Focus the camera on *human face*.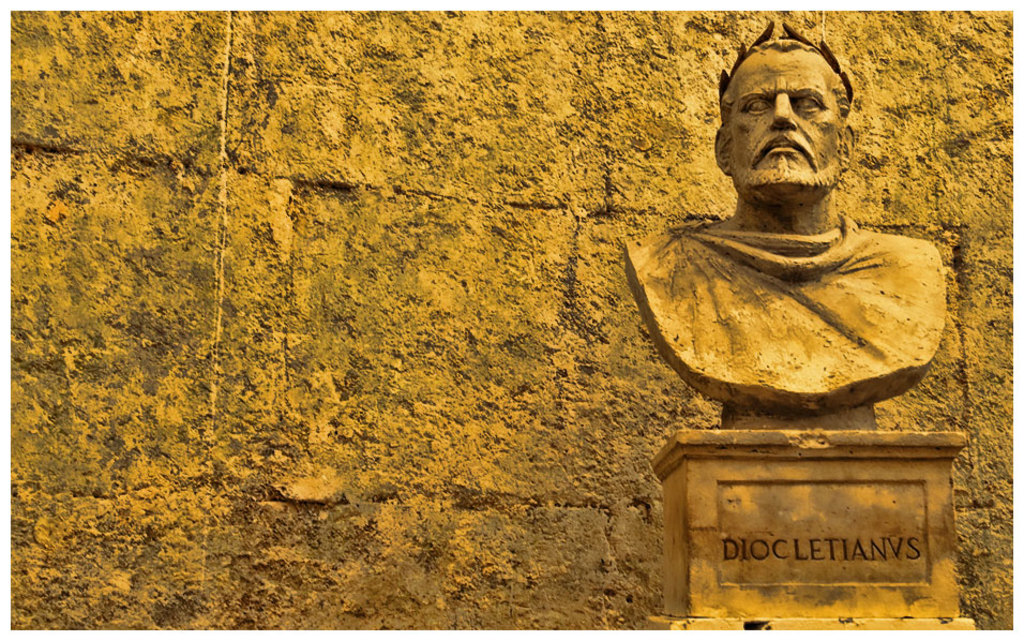
Focus region: (left=720, top=48, right=842, bottom=188).
